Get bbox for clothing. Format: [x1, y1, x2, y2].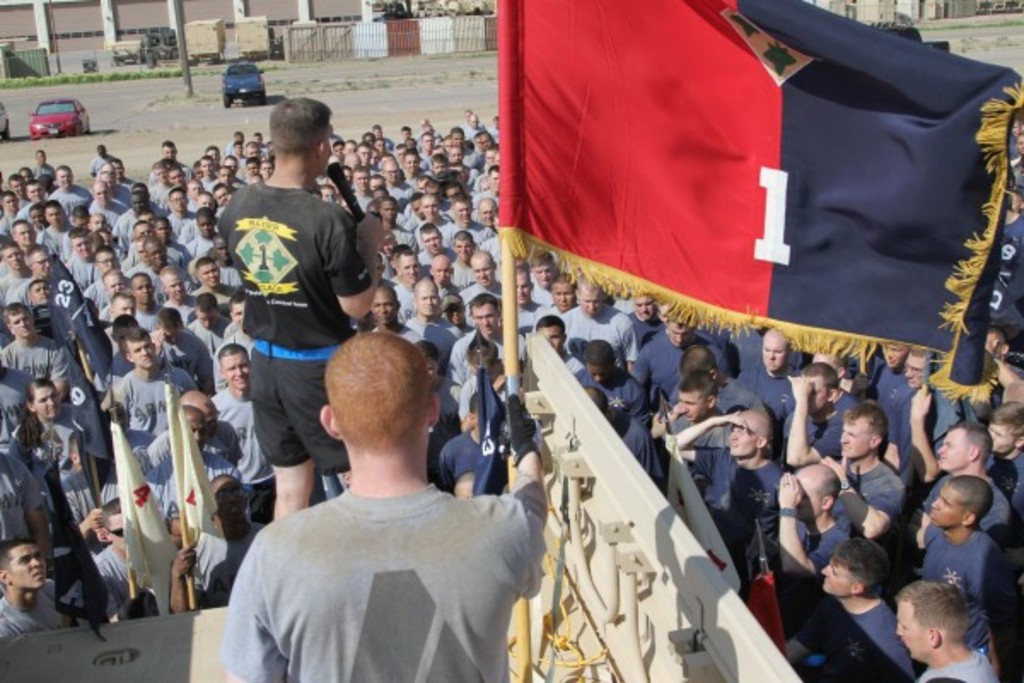
[449, 323, 527, 367].
